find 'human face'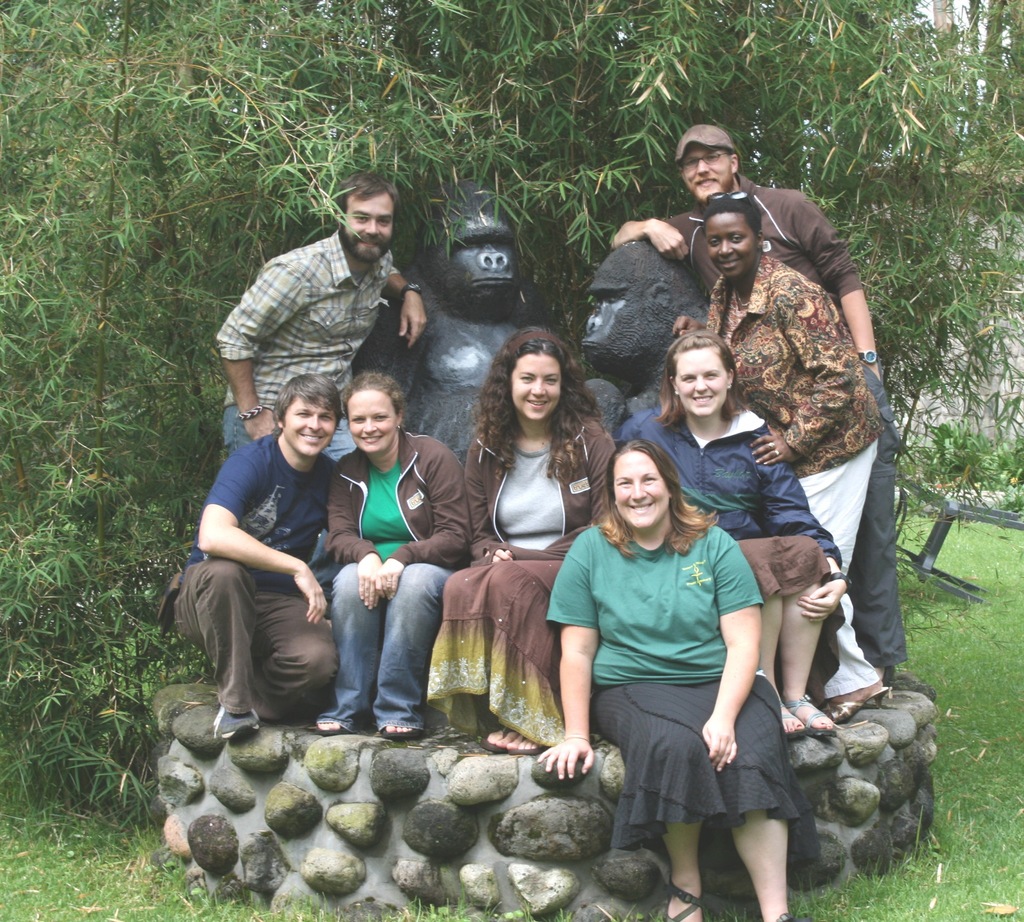
(703, 213, 758, 280)
